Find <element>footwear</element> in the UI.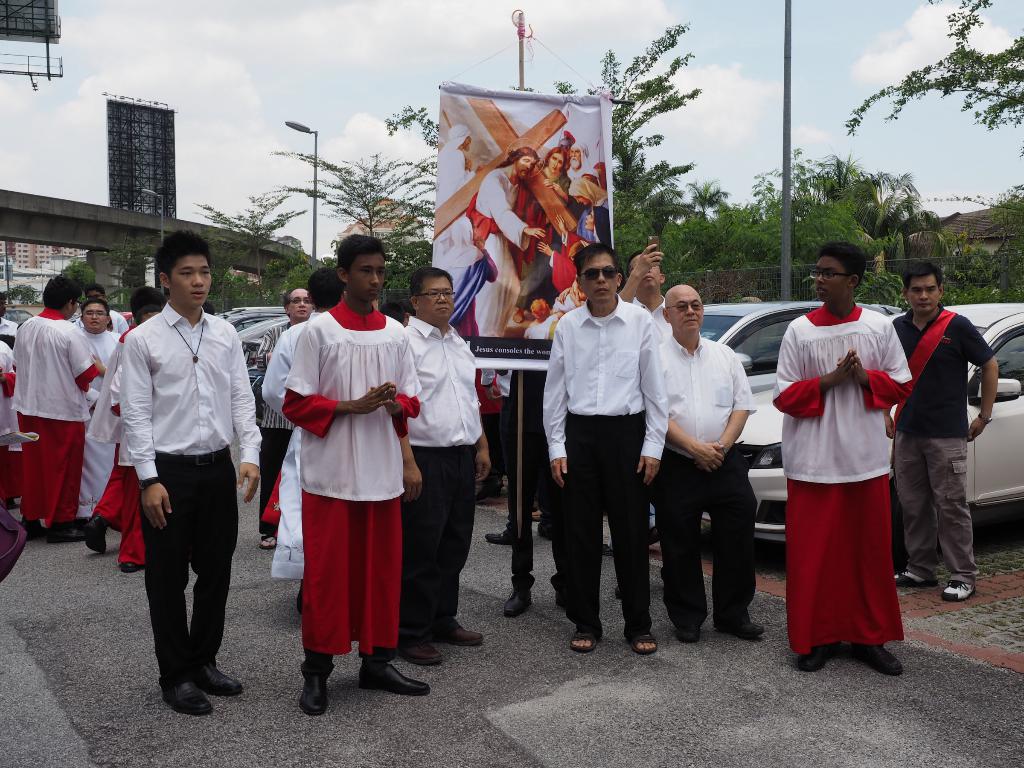
UI element at bbox(671, 621, 704, 647).
